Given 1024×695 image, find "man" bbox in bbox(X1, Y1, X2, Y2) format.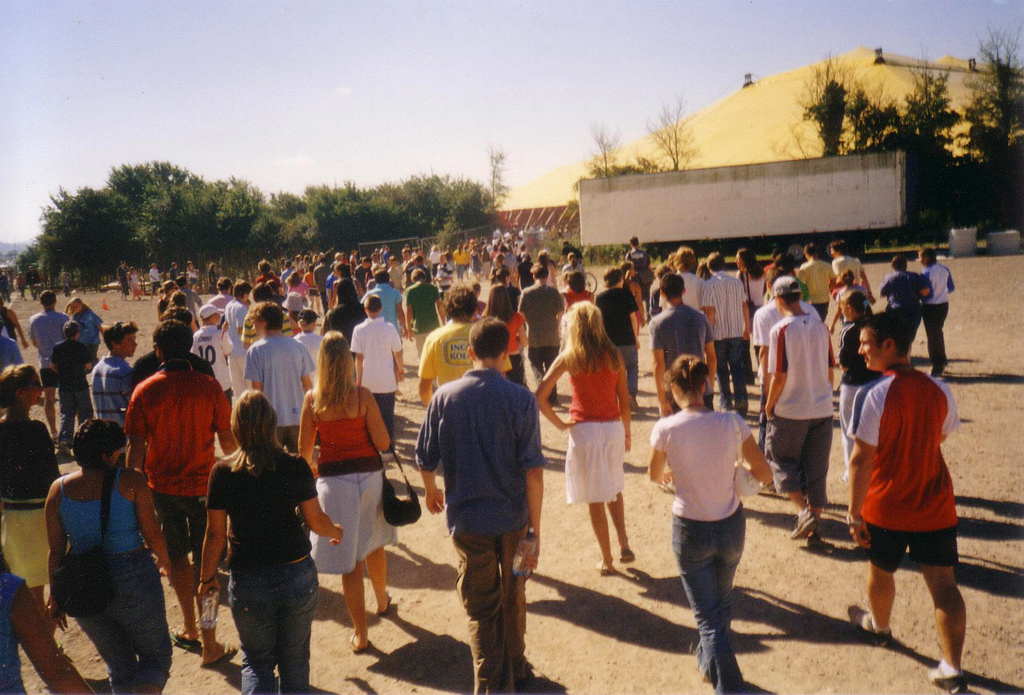
bbox(657, 248, 707, 309).
